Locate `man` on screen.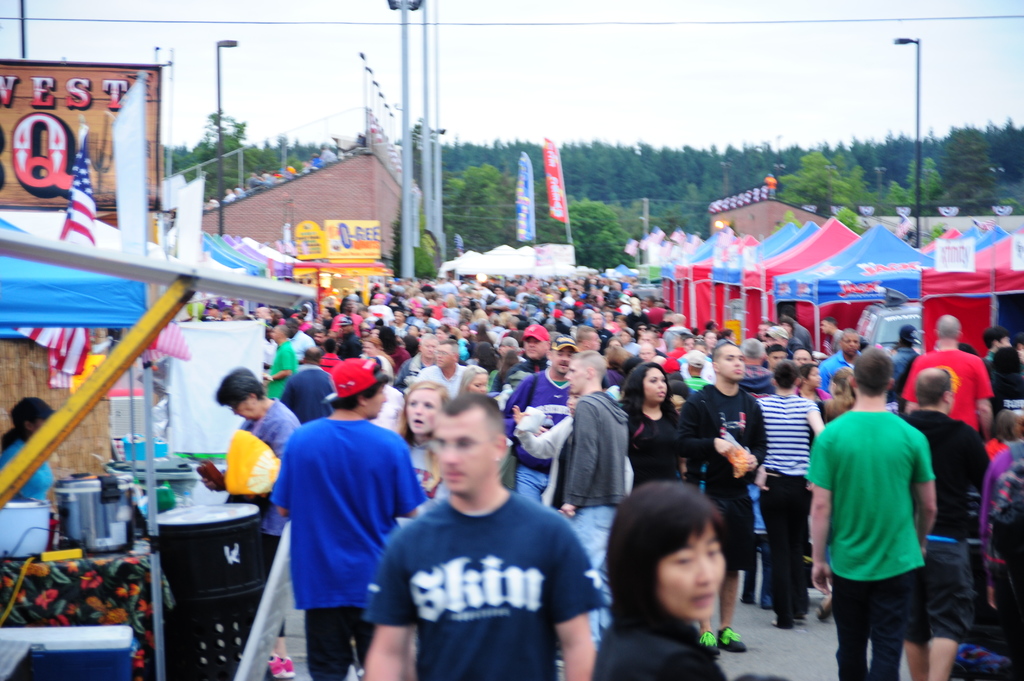
On screen at [x1=282, y1=349, x2=341, y2=424].
